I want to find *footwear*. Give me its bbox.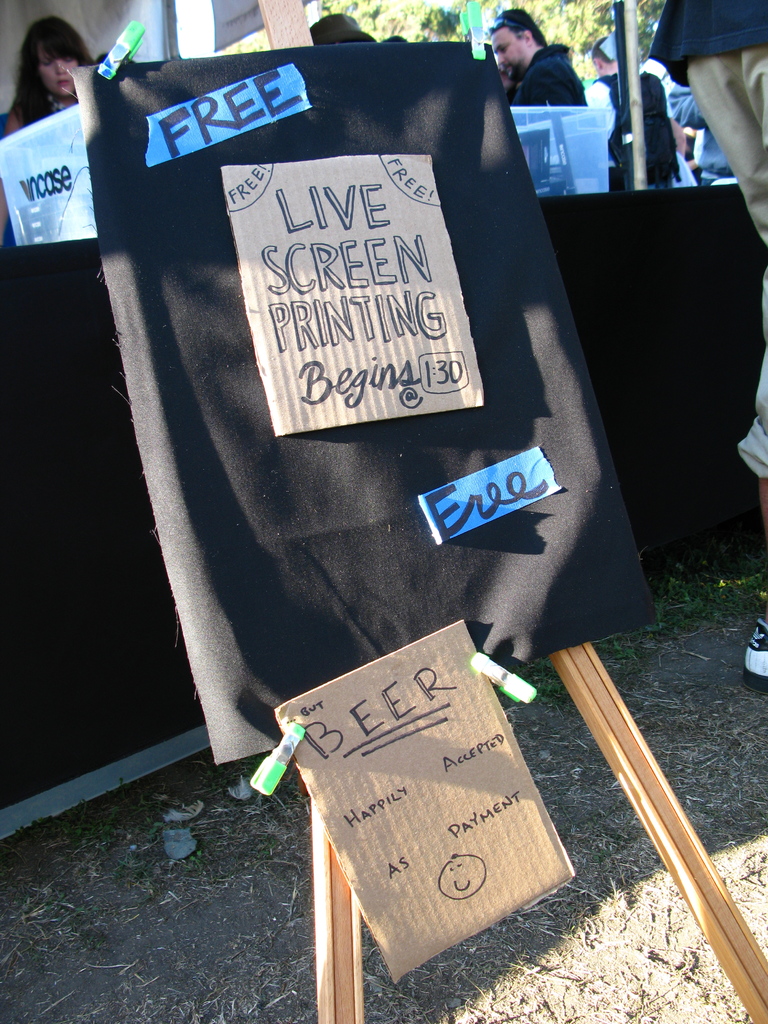
740,621,767,698.
